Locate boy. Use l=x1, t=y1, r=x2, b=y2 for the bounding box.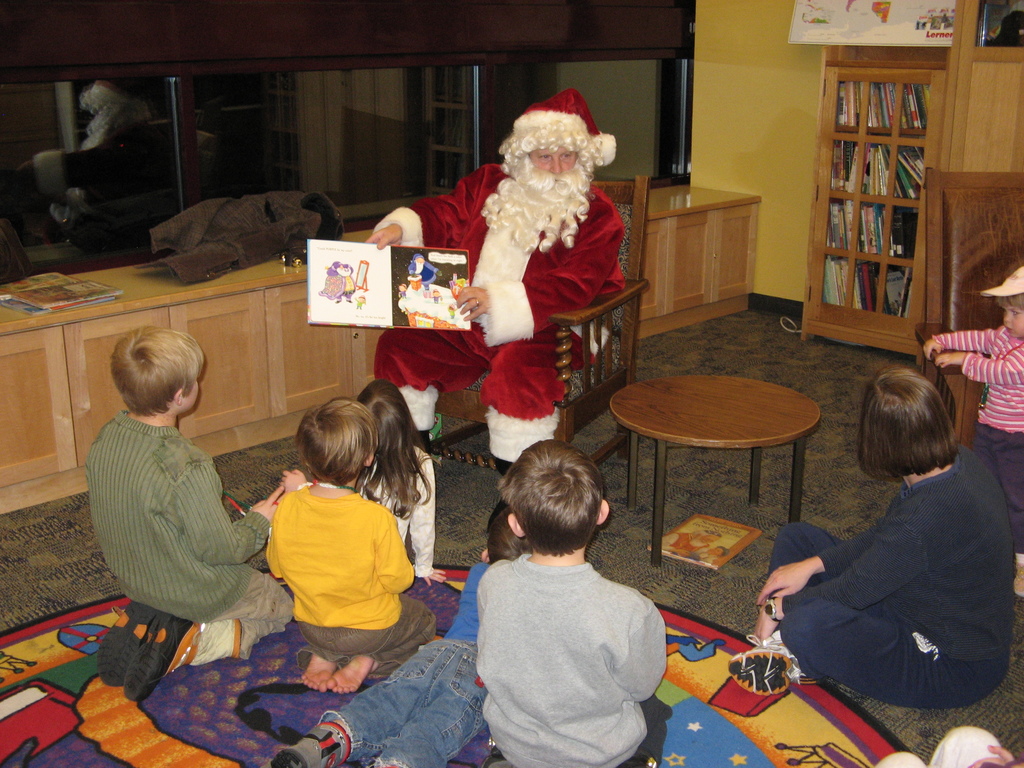
l=264, t=399, r=440, b=694.
